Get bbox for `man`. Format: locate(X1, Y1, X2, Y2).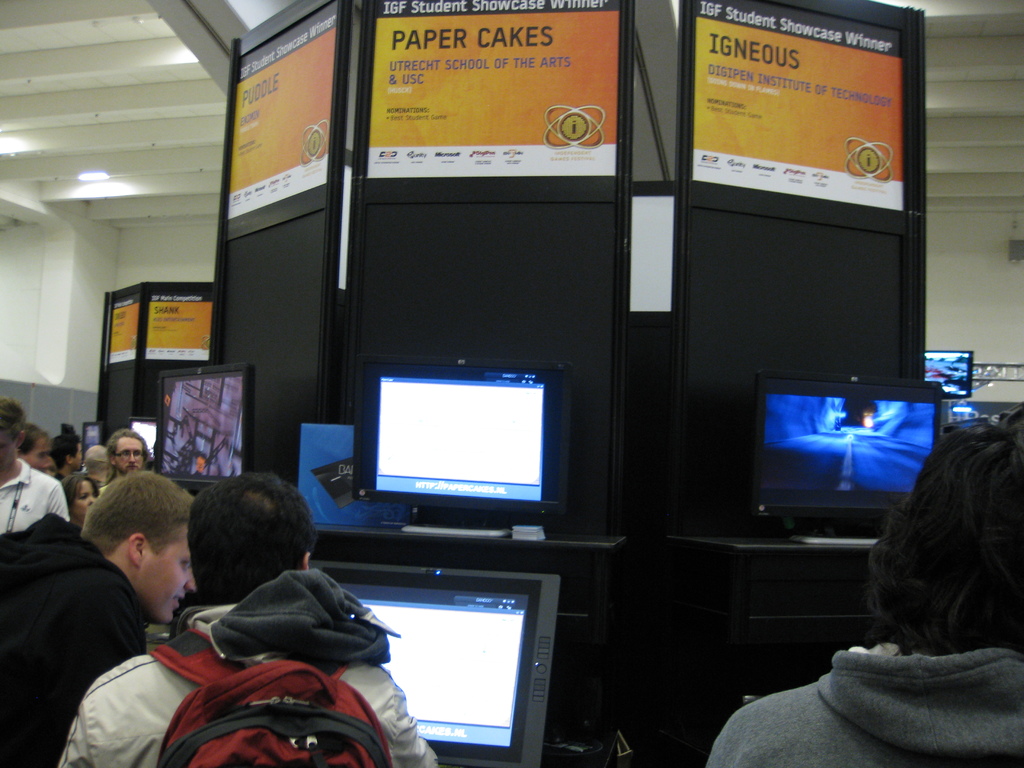
locate(704, 424, 1023, 767).
